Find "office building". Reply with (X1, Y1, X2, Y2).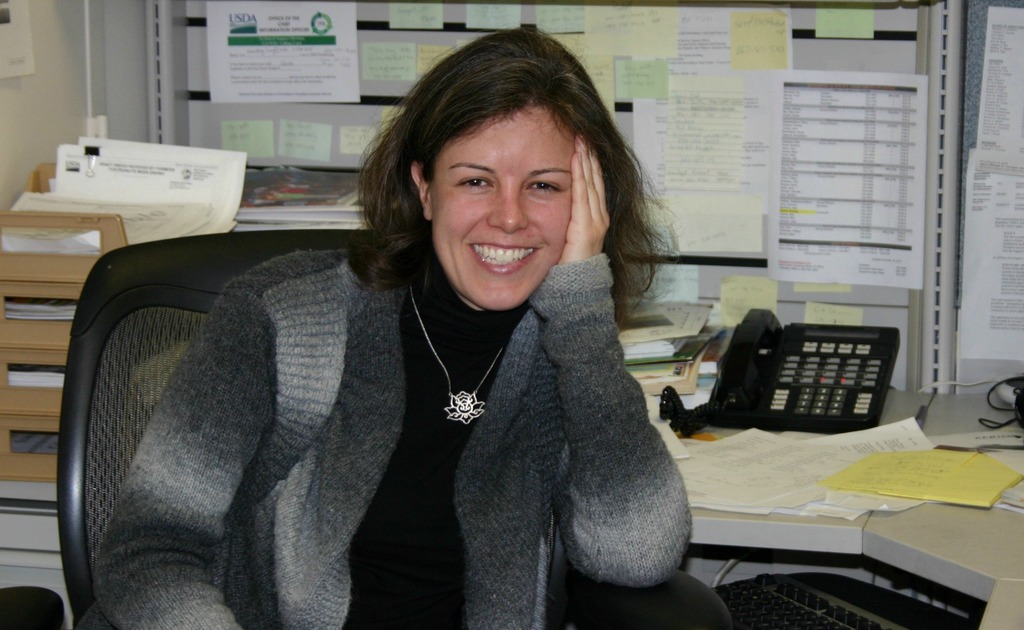
(0, 0, 858, 620).
